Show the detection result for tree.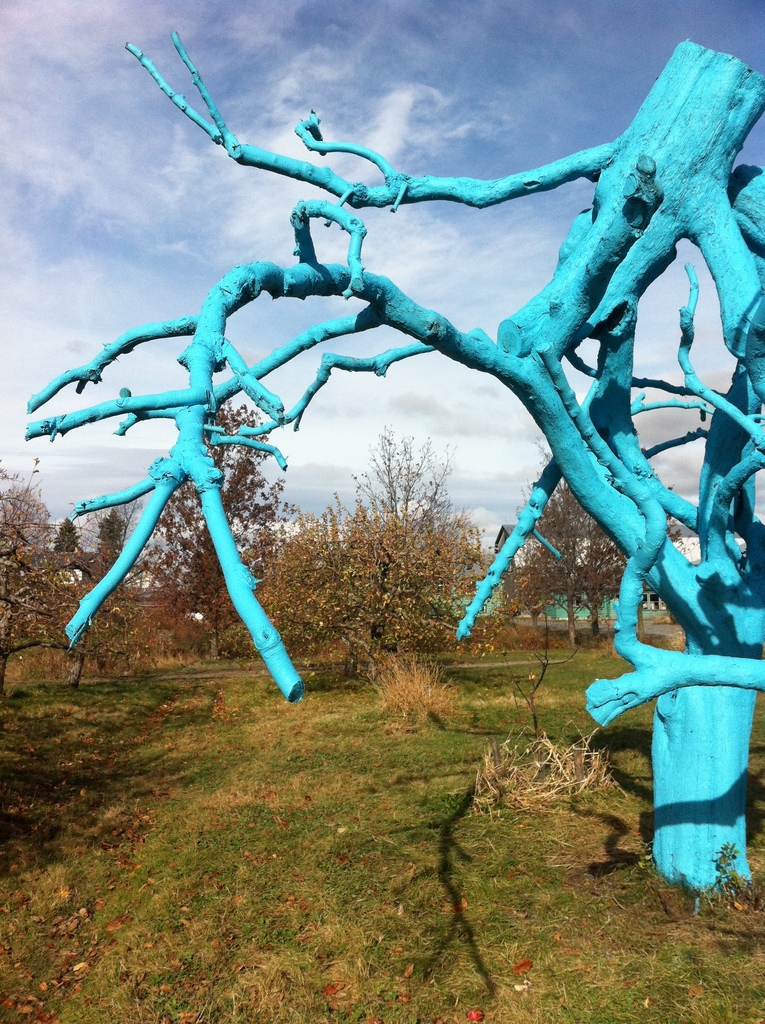
left=99, top=509, right=126, bottom=562.
